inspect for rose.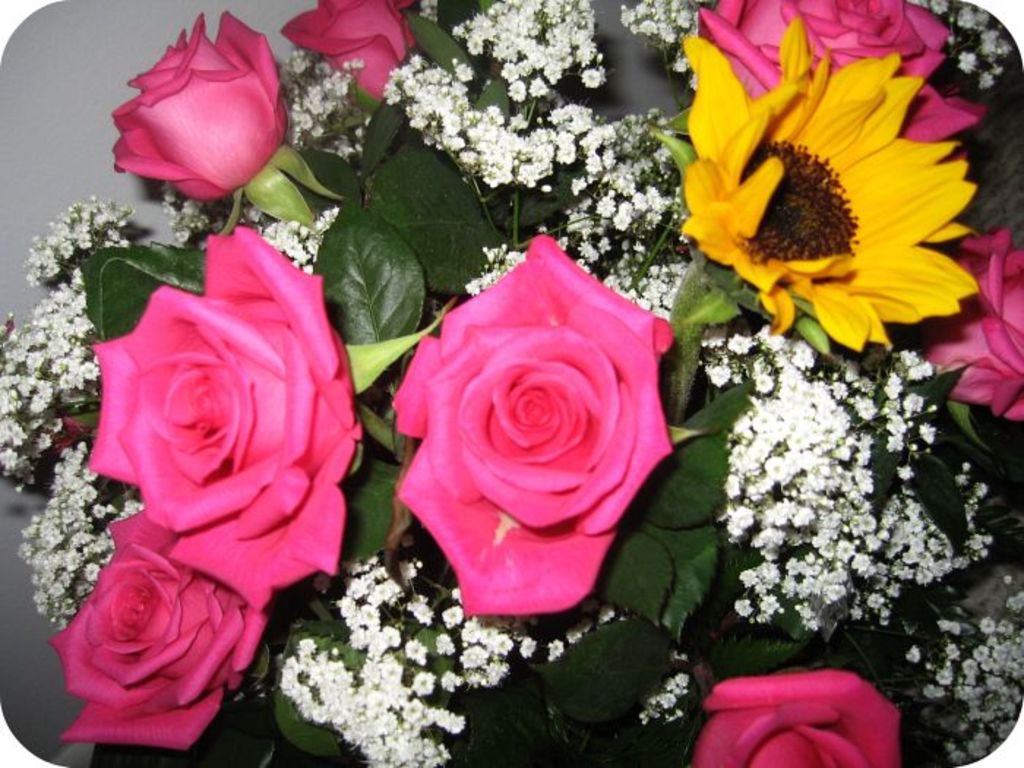
Inspection: x1=47 y1=508 x2=269 y2=752.
